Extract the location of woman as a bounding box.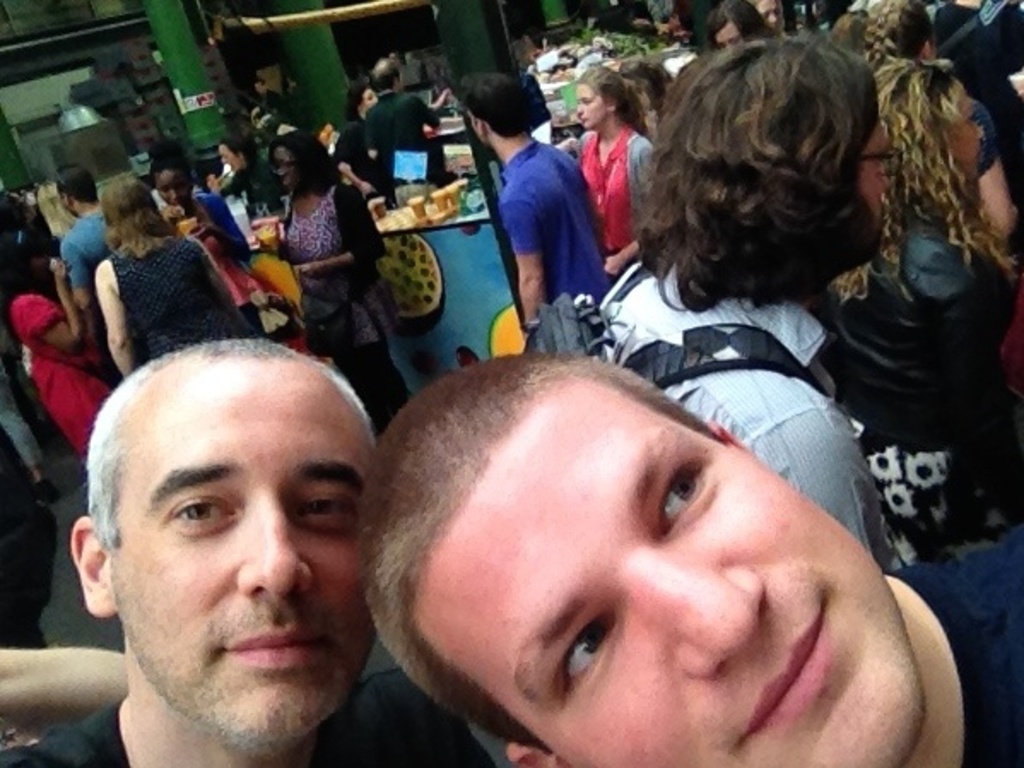
Rect(24, 181, 75, 269).
